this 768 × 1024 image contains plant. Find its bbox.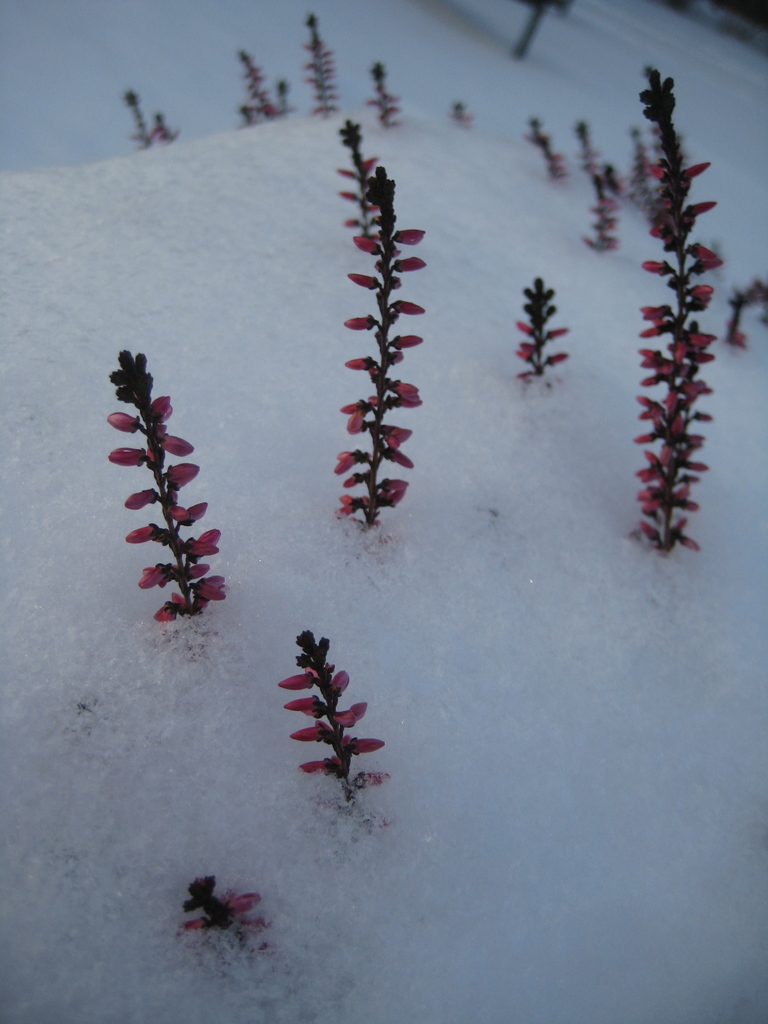
<bbox>285, 625, 399, 814</bbox>.
